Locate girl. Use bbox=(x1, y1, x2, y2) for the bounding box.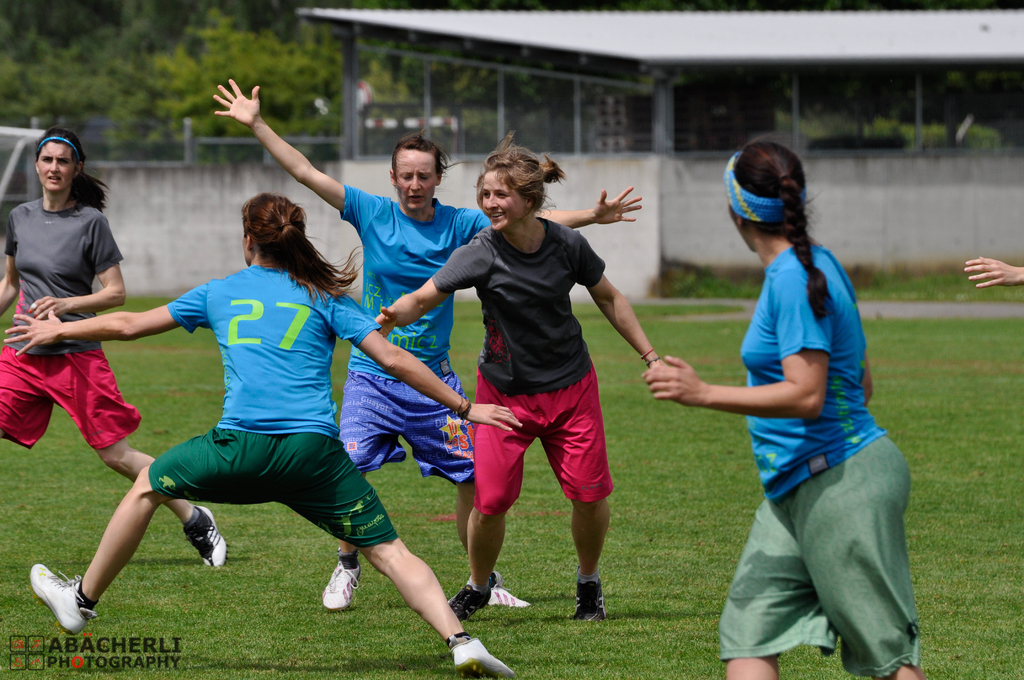
bbox=(0, 120, 222, 567).
